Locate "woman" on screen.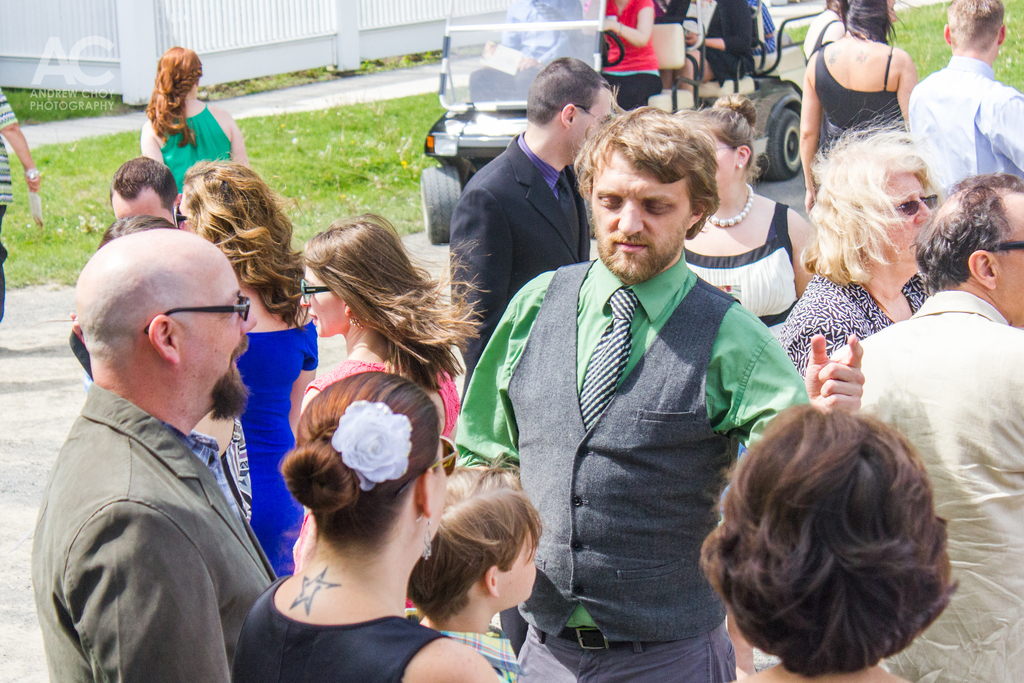
On screen at <bbox>788, 0, 910, 213</bbox>.
